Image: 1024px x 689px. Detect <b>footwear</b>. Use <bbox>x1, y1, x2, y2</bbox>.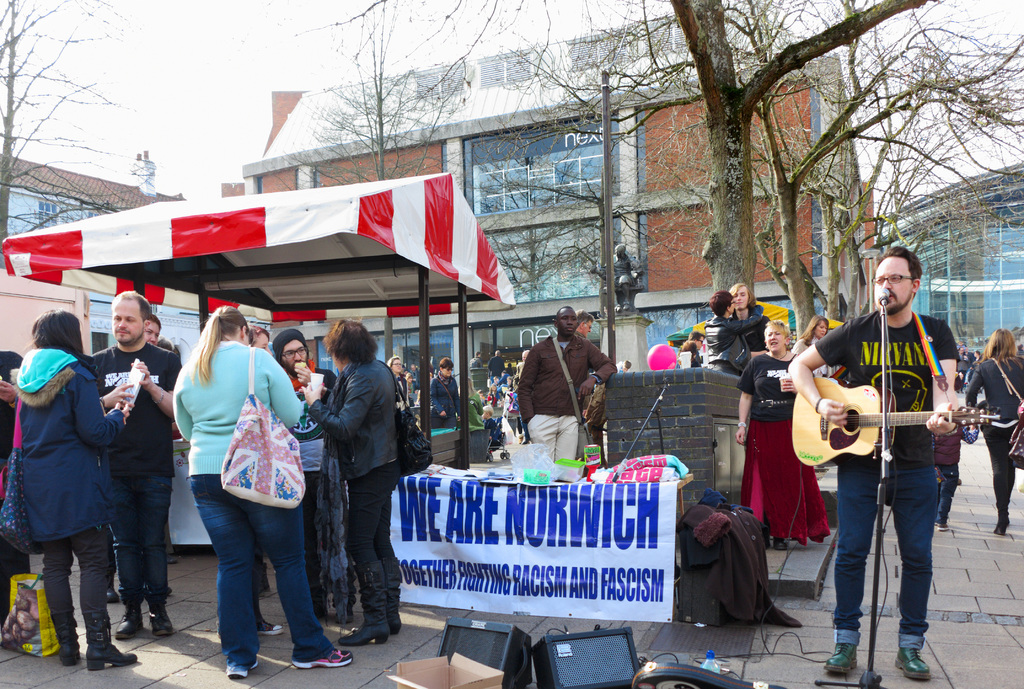
<bbox>104, 588, 124, 600</bbox>.
